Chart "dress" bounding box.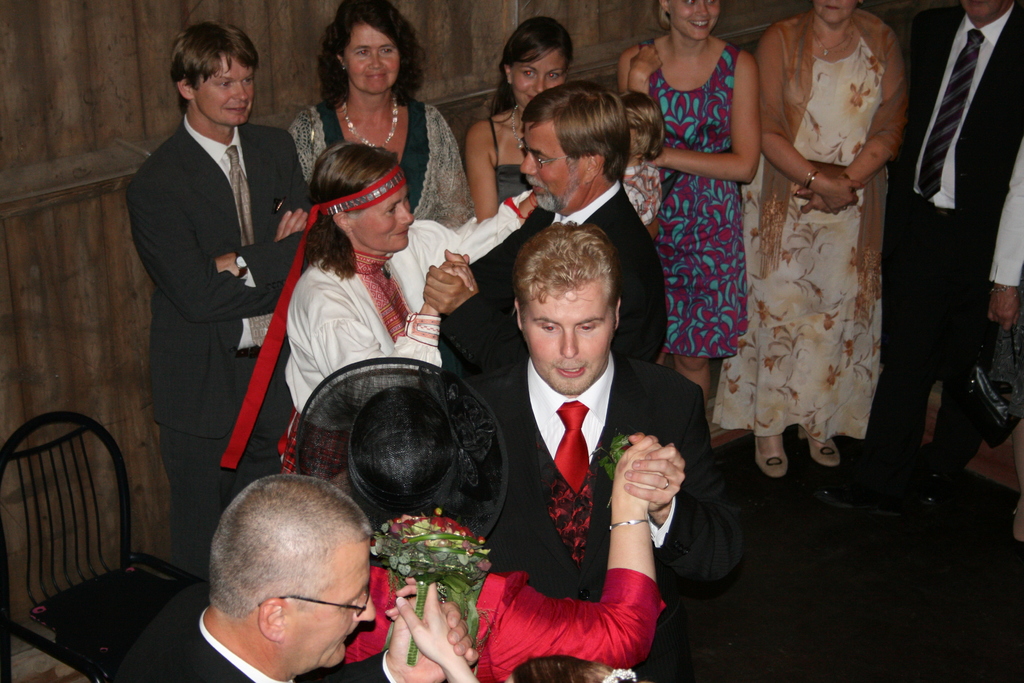
Charted: x1=710 y1=37 x2=883 y2=441.
